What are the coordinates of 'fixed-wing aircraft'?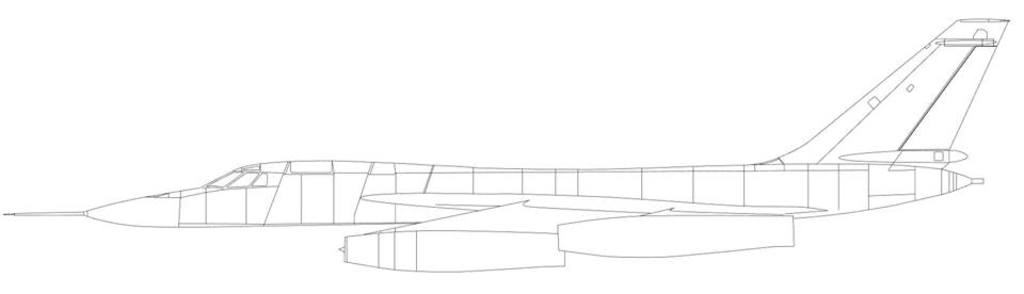
0, 15, 1012, 272.
